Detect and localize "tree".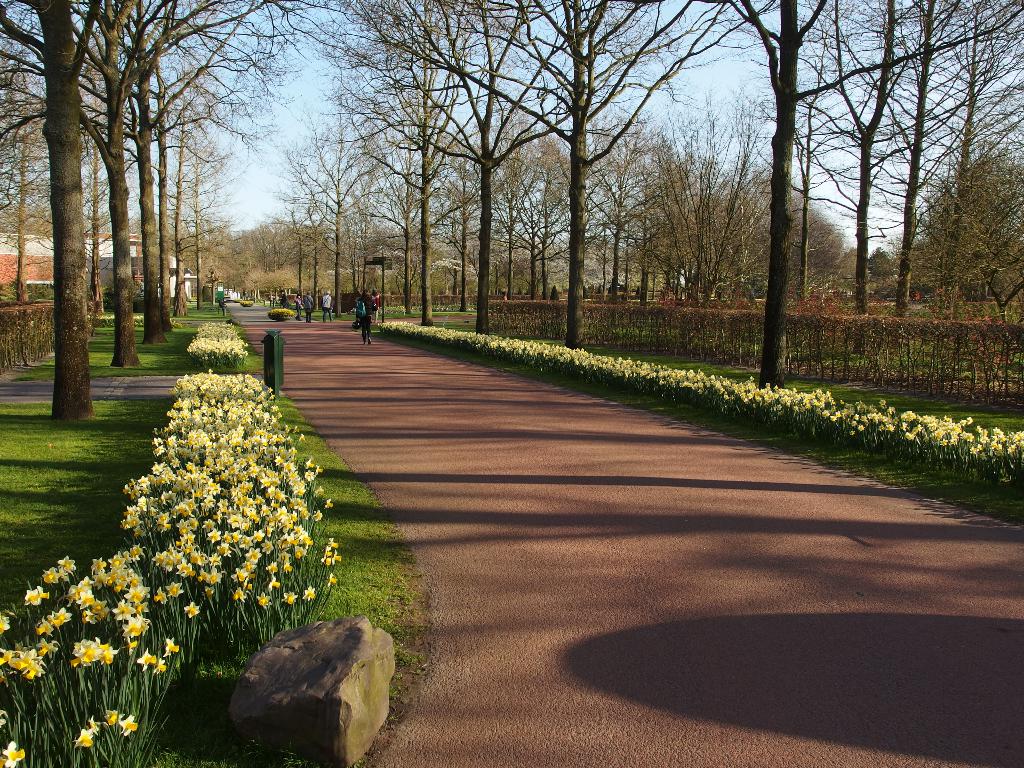
Localized at (x1=520, y1=135, x2=568, y2=295).
